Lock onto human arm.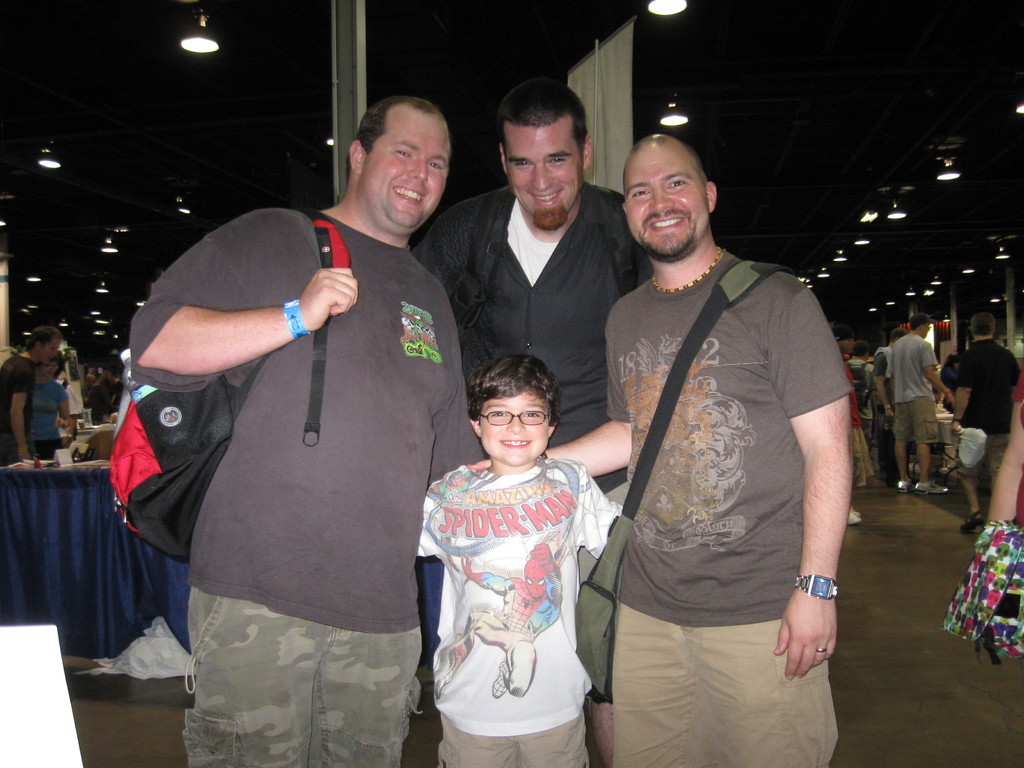
Locked: 948,342,977,439.
